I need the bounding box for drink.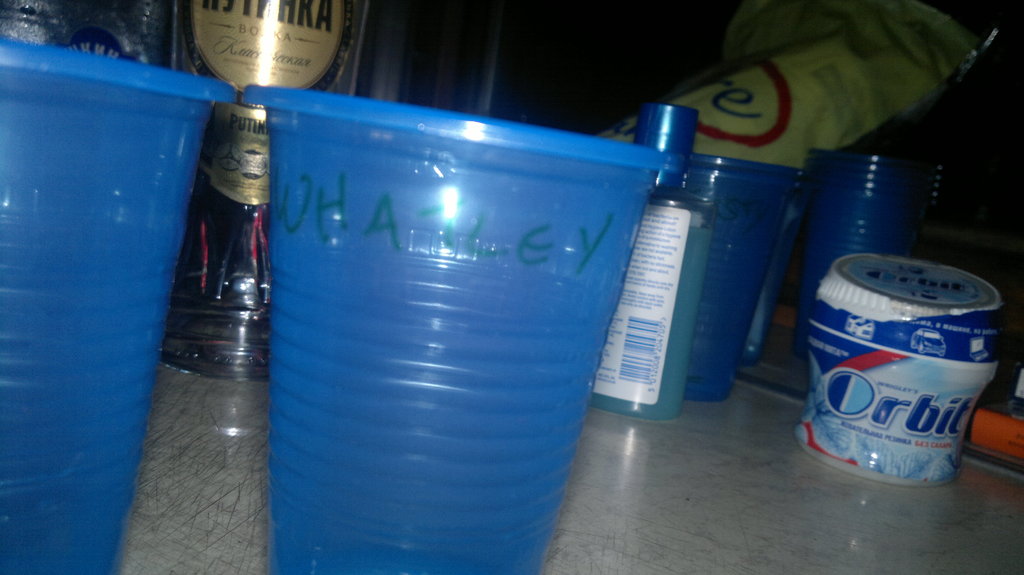
Here it is: [157, 0, 371, 380].
